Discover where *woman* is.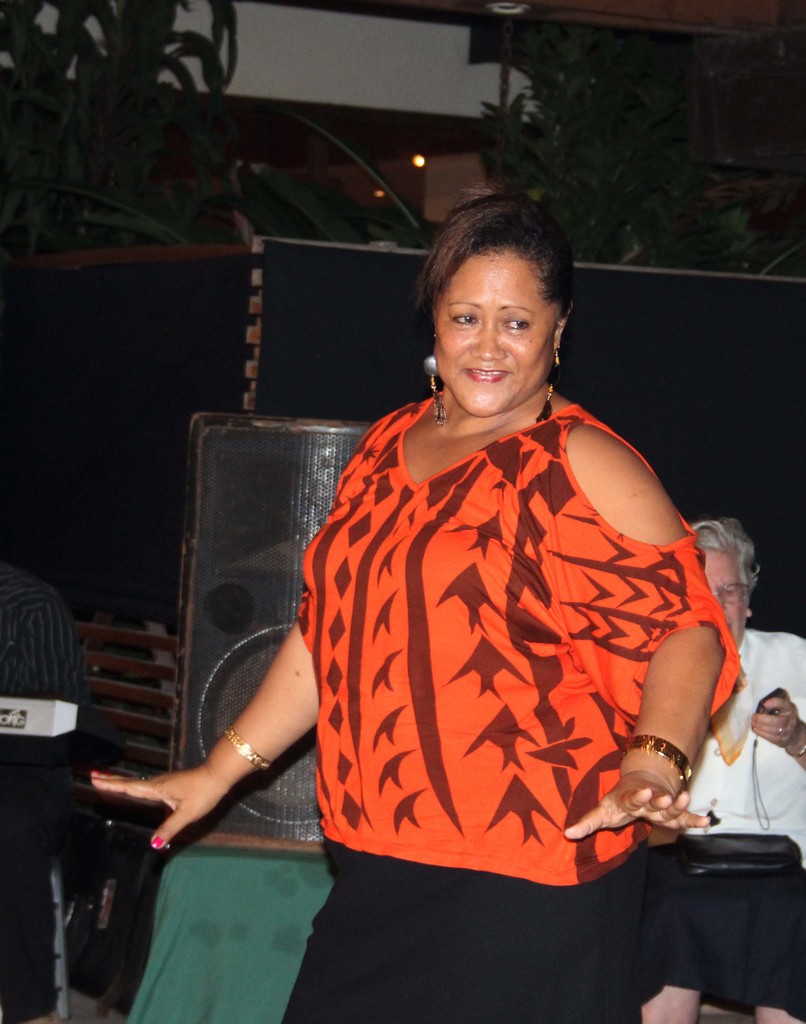
Discovered at 96 192 744 1023.
